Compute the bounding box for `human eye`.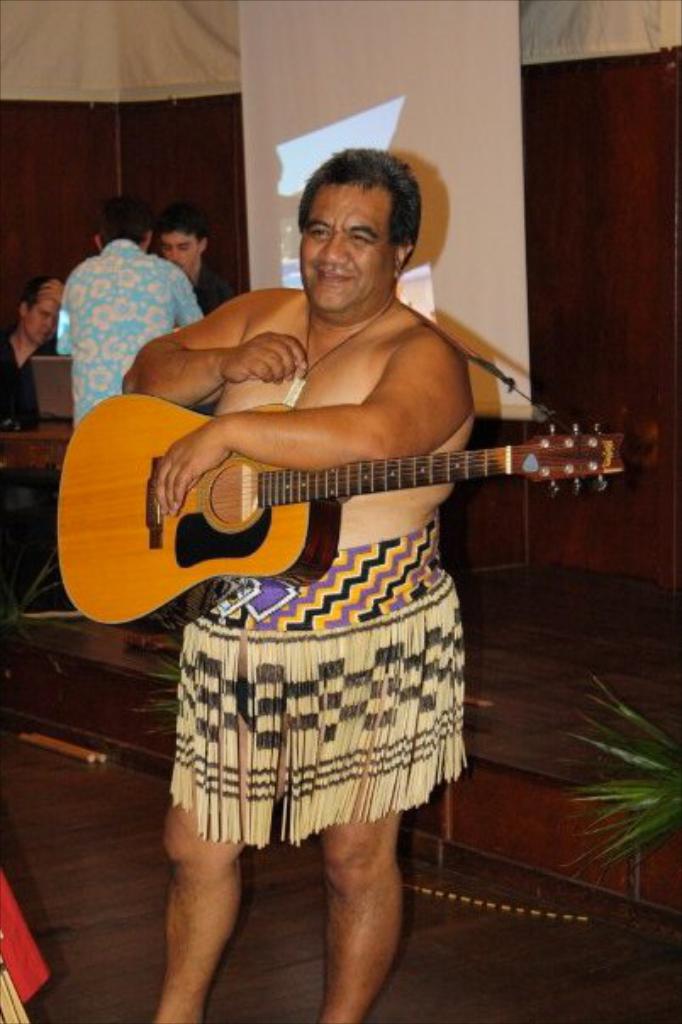
crop(344, 232, 380, 244).
